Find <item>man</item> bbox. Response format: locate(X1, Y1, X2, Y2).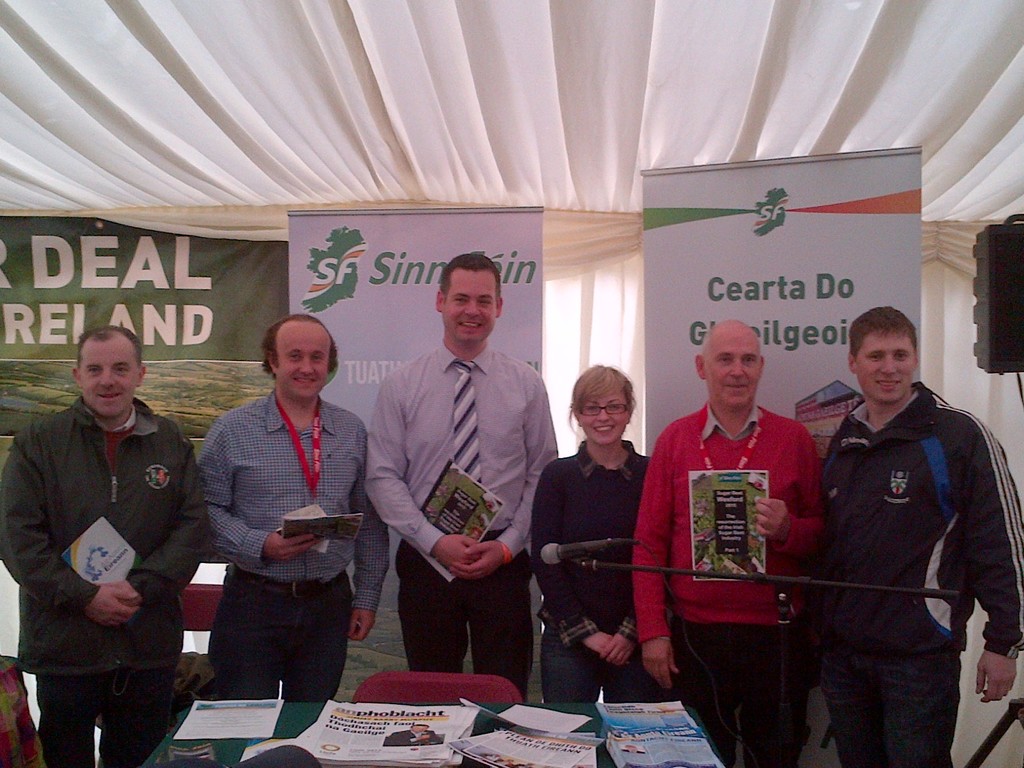
locate(636, 316, 821, 767).
